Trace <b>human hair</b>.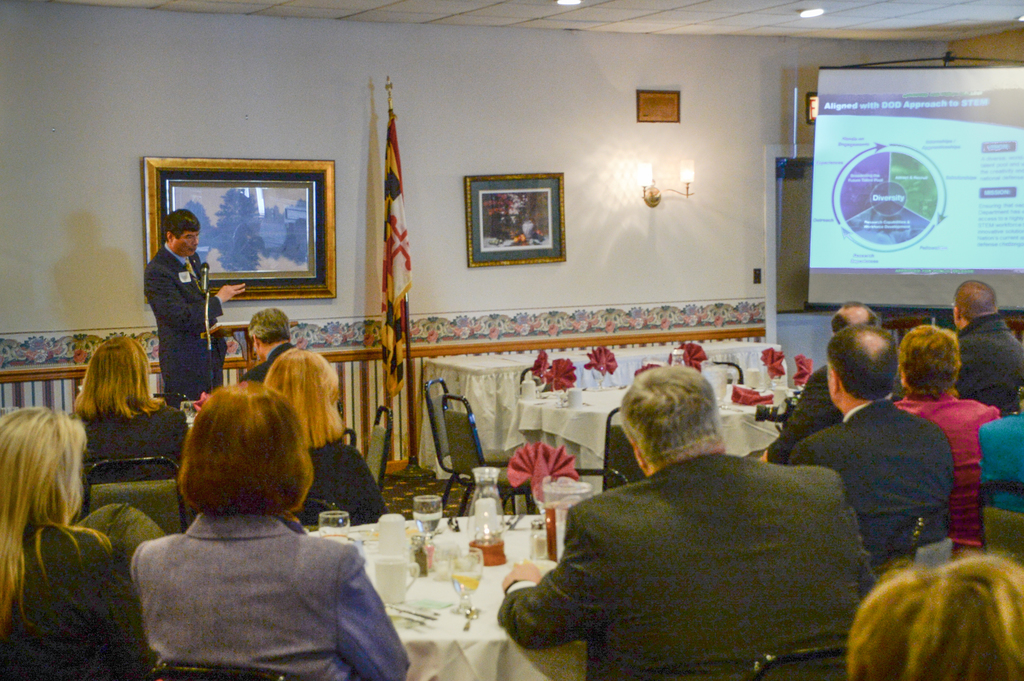
Traced to region(623, 366, 726, 472).
